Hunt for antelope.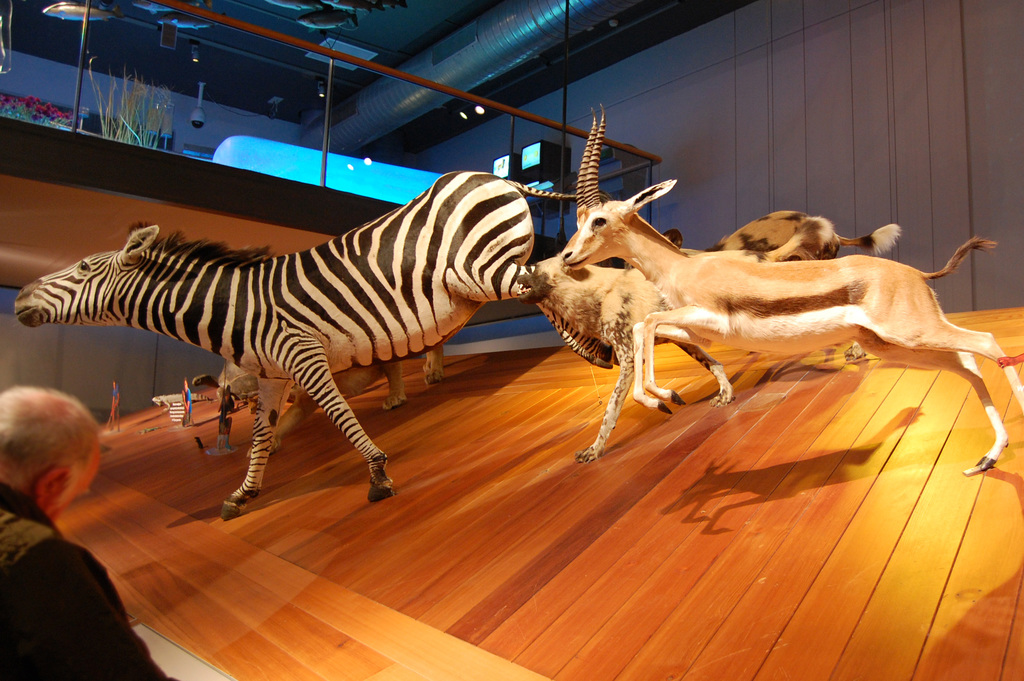
Hunted down at <box>525,206,907,461</box>.
